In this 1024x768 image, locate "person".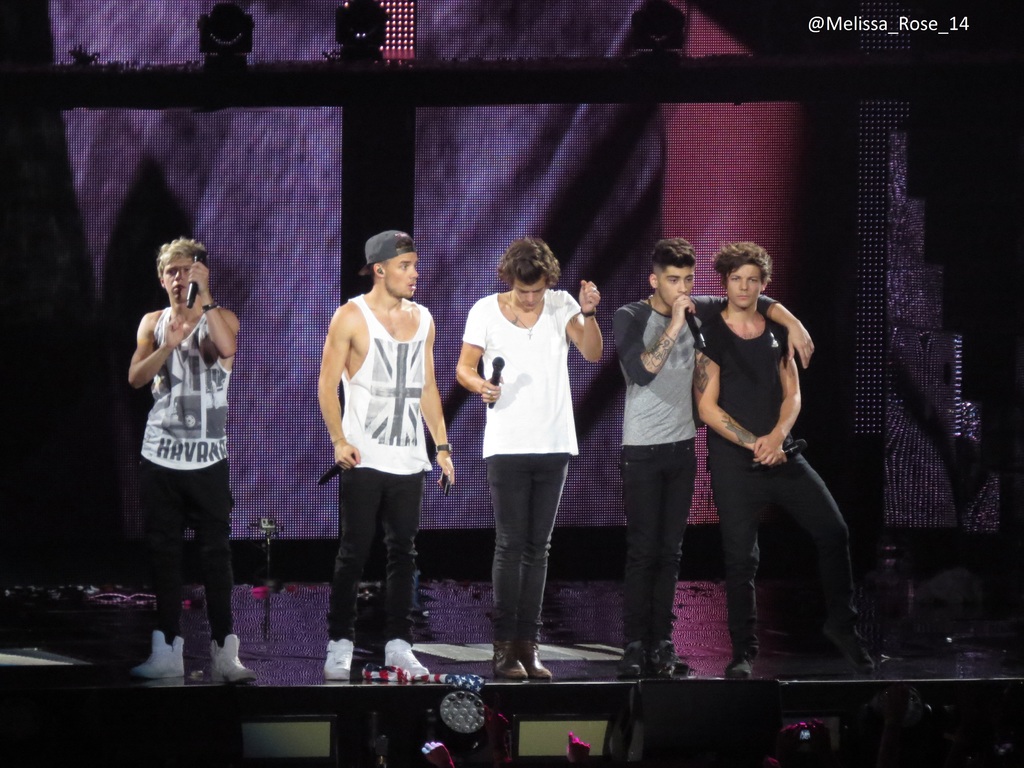
Bounding box: {"left": 694, "top": 236, "right": 882, "bottom": 684}.
